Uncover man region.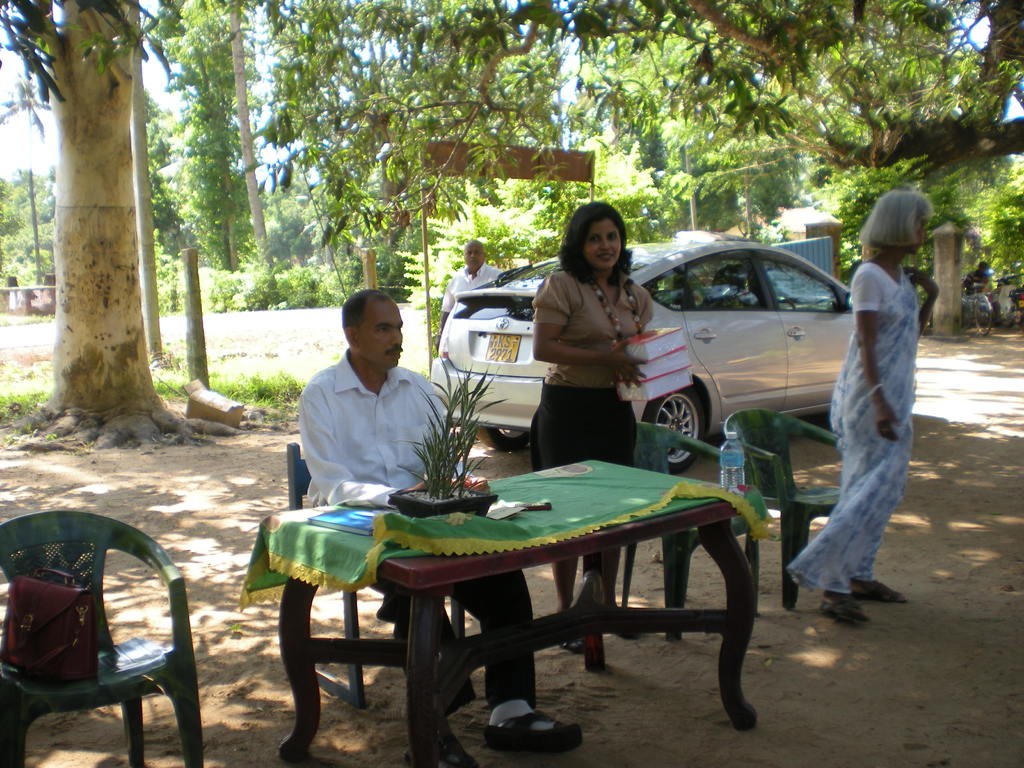
Uncovered: box=[300, 295, 706, 636].
